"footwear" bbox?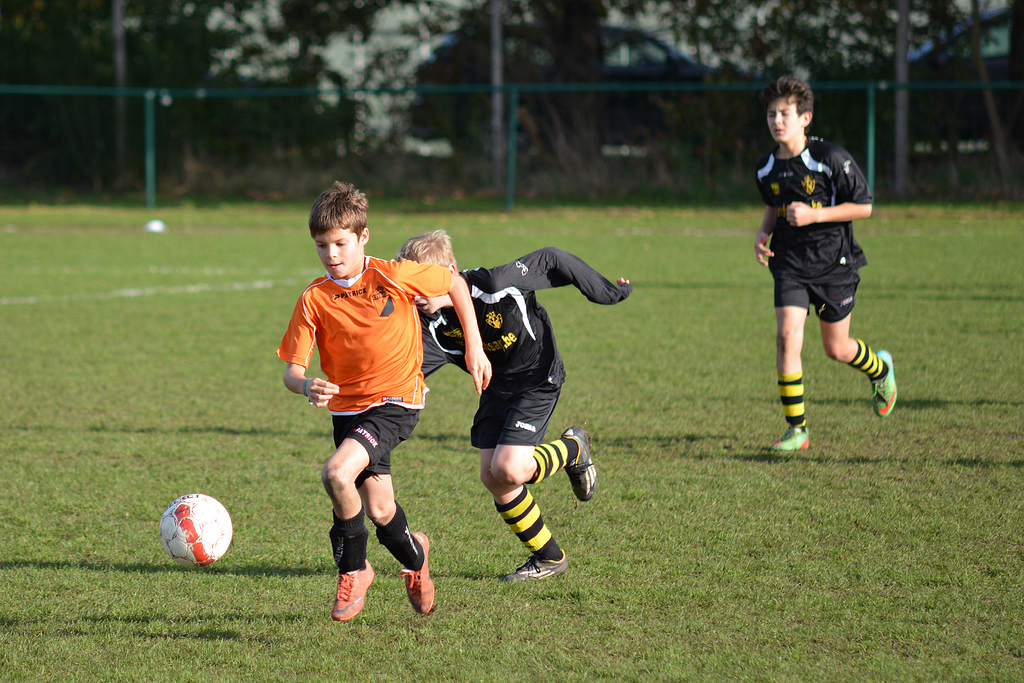
<box>499,552,567,583</box>
